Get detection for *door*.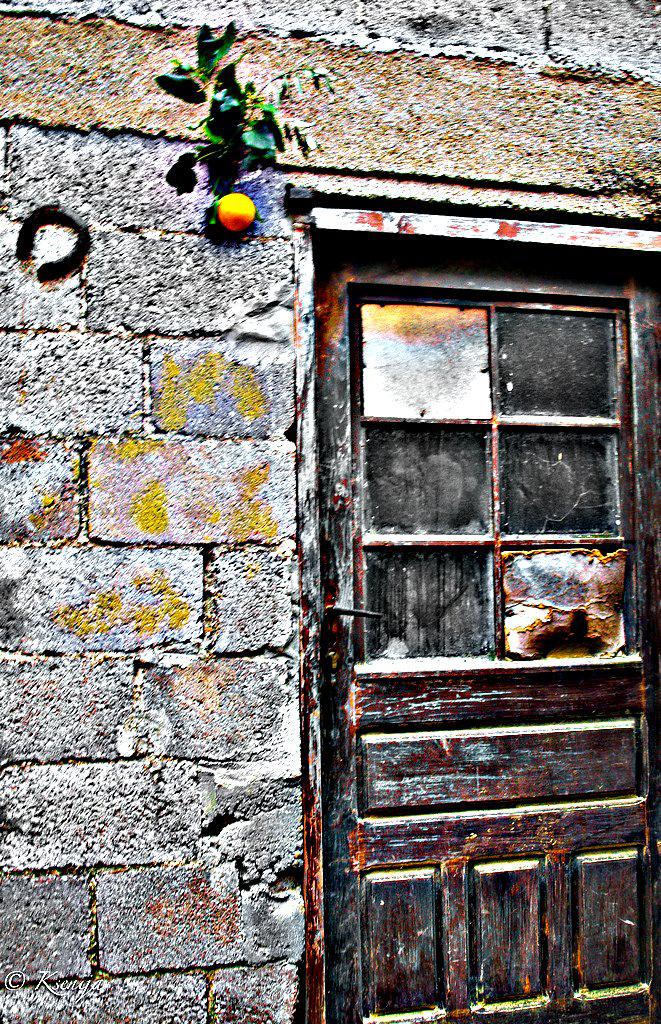
Detection: l=305, t=233, r=659, b=1023.
